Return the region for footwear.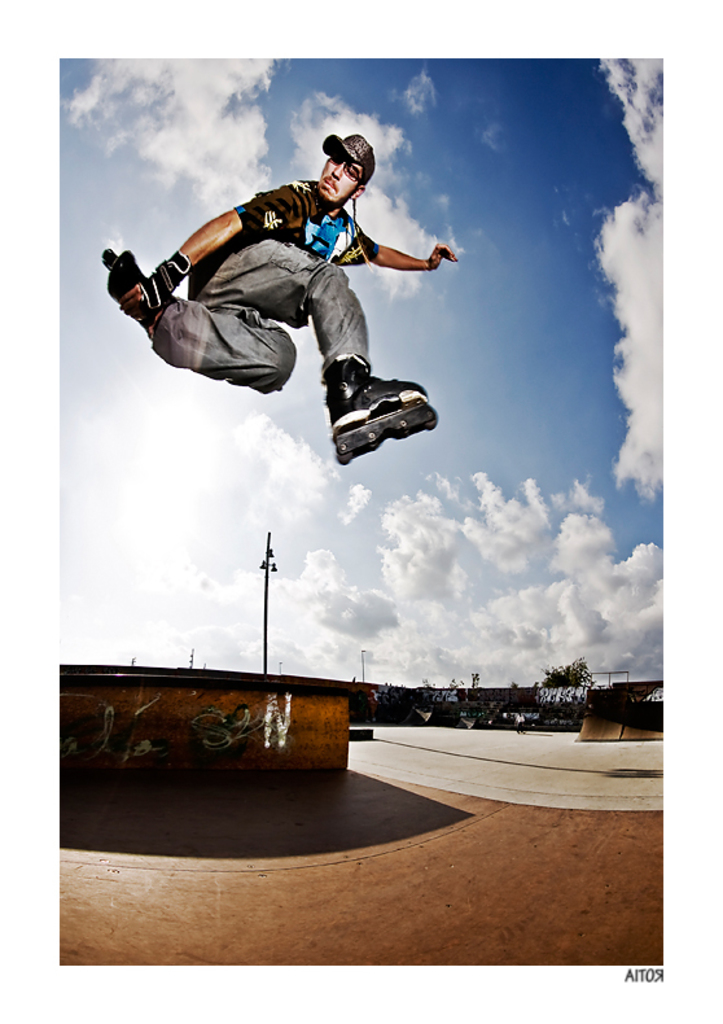
[302, 345, 447, 445].
